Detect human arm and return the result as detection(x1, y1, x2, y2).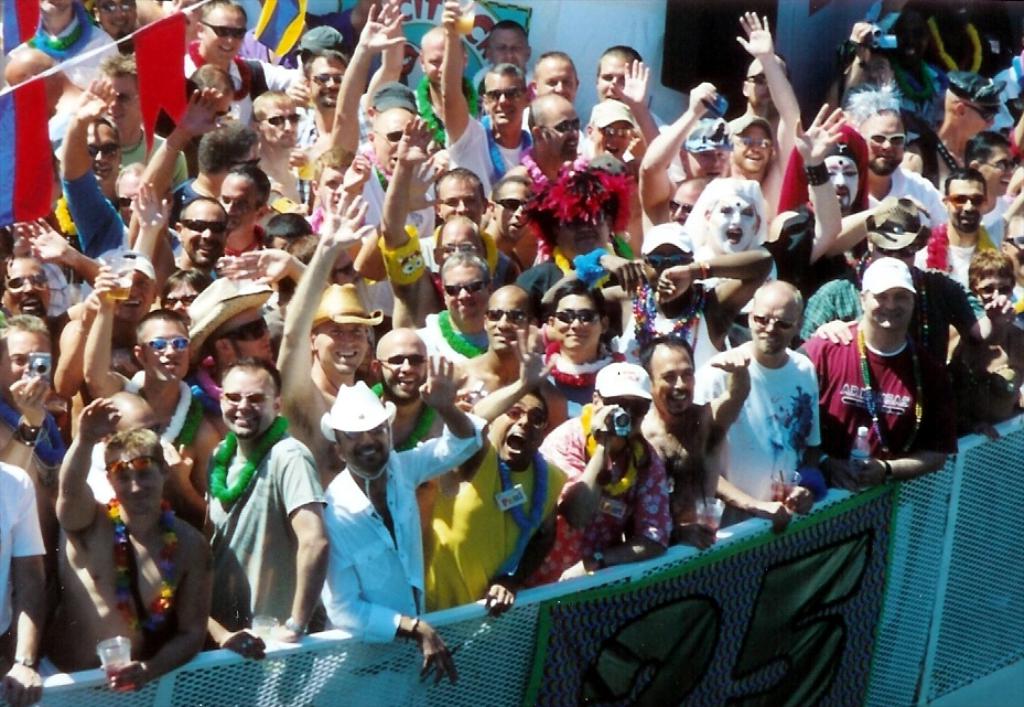
detection(290, 141, 314, 218).
